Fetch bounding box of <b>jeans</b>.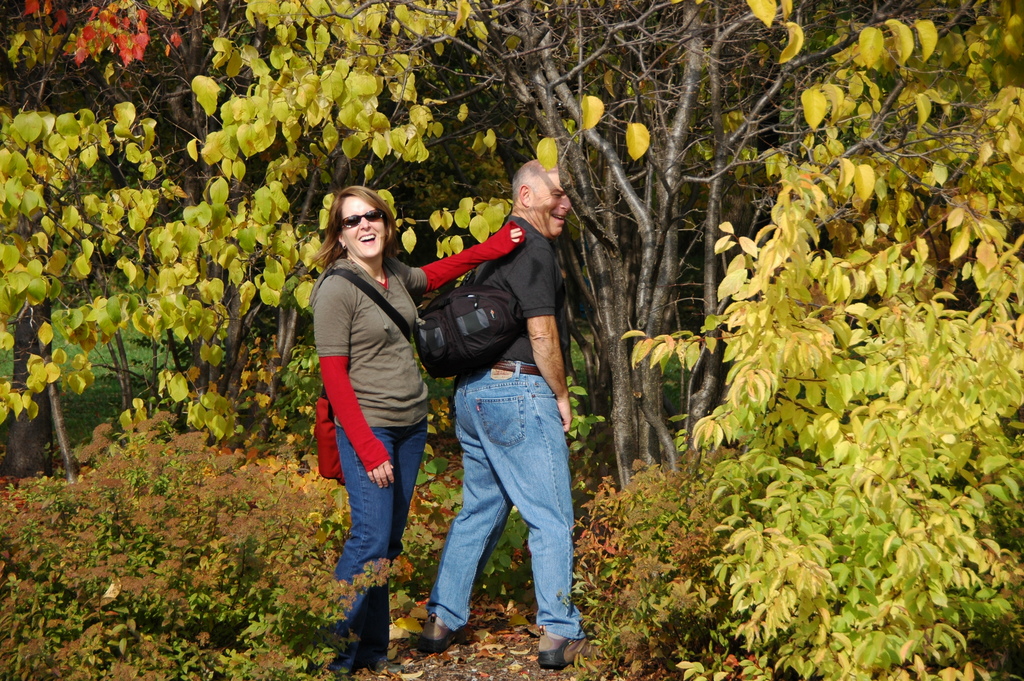
Bbox: l=327, t=423, r=423, b=661.
